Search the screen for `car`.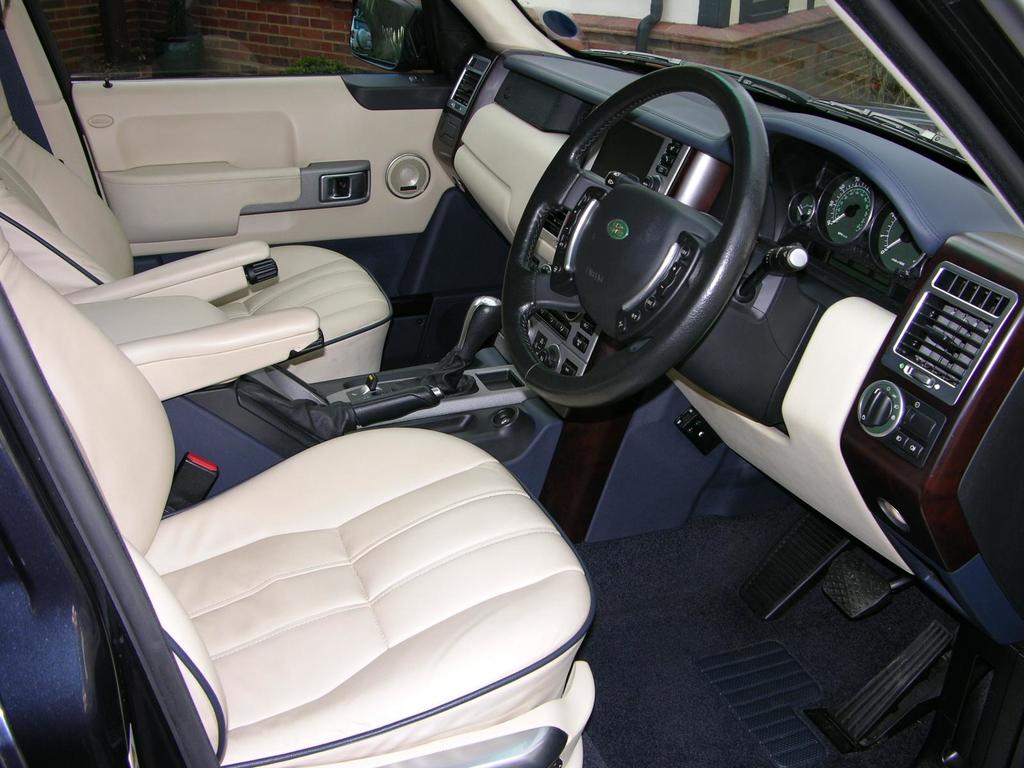
Found at Rect(0, 0, 1023, 767).
